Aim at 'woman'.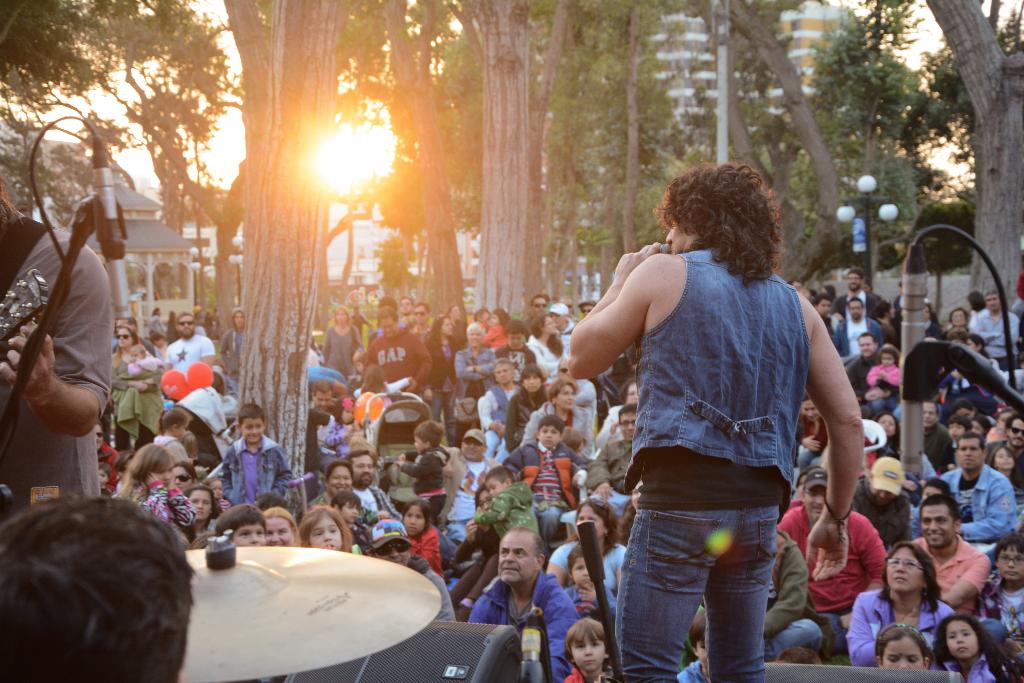
Aimed at crop(112, 442, 194, 534).
